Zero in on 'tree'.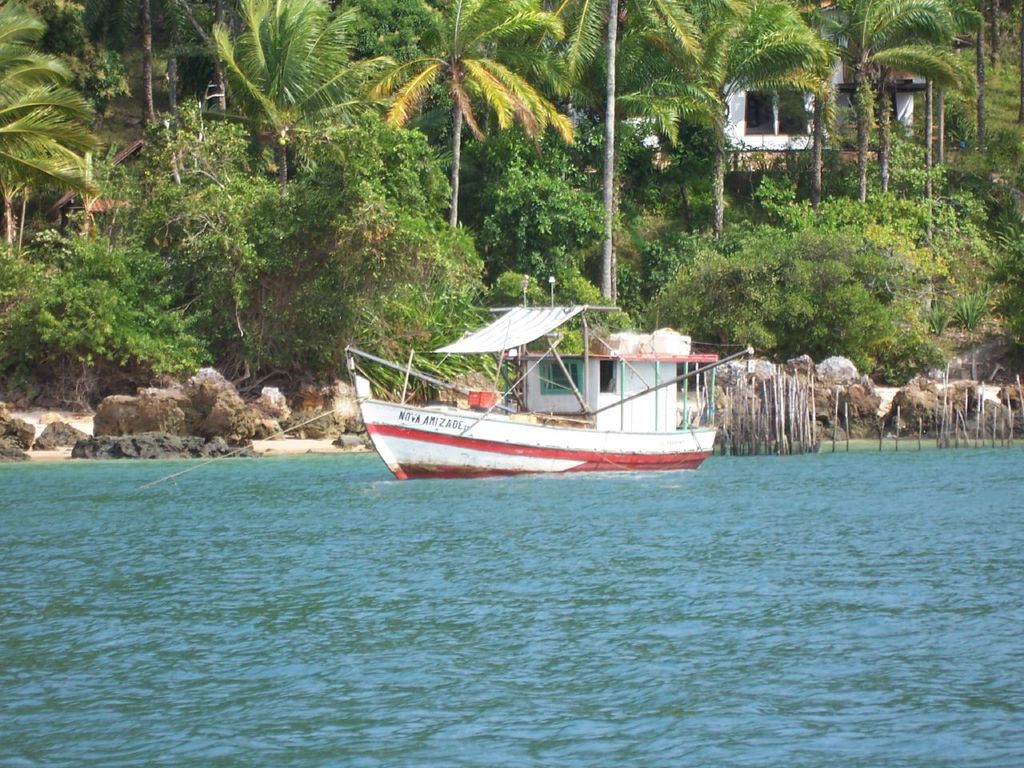
Zeroed in: (left=935, top=0, right=976, bottom=180).
